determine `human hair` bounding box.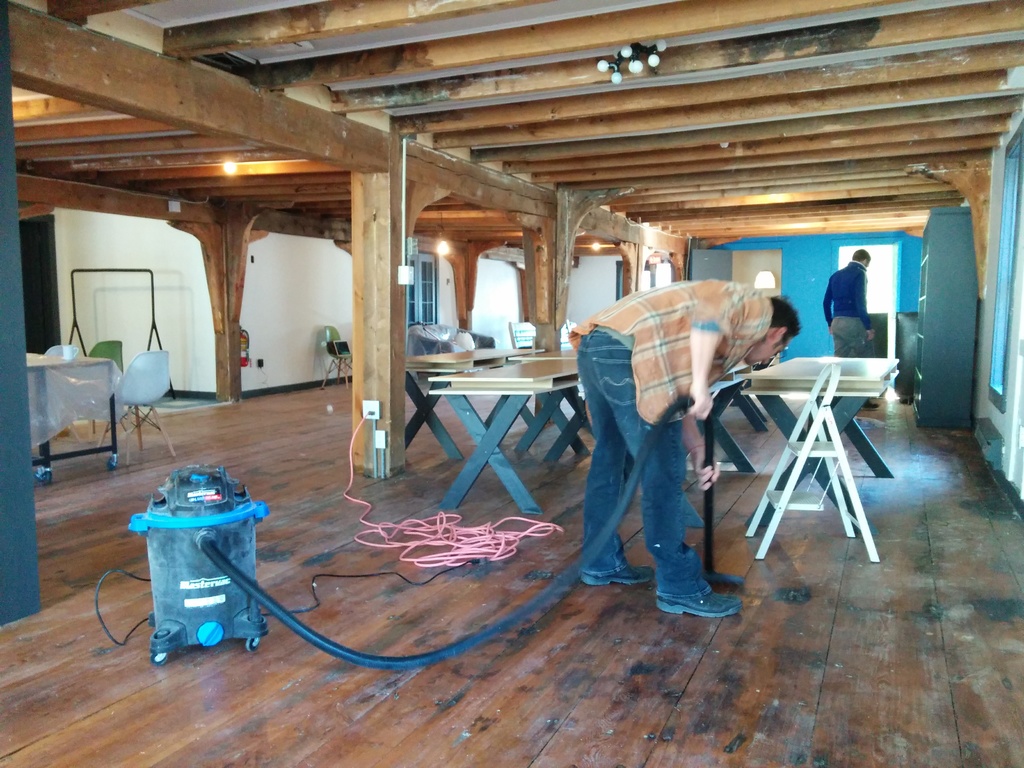
Determined: [left=852, top=250, right=871, bottom=268].
